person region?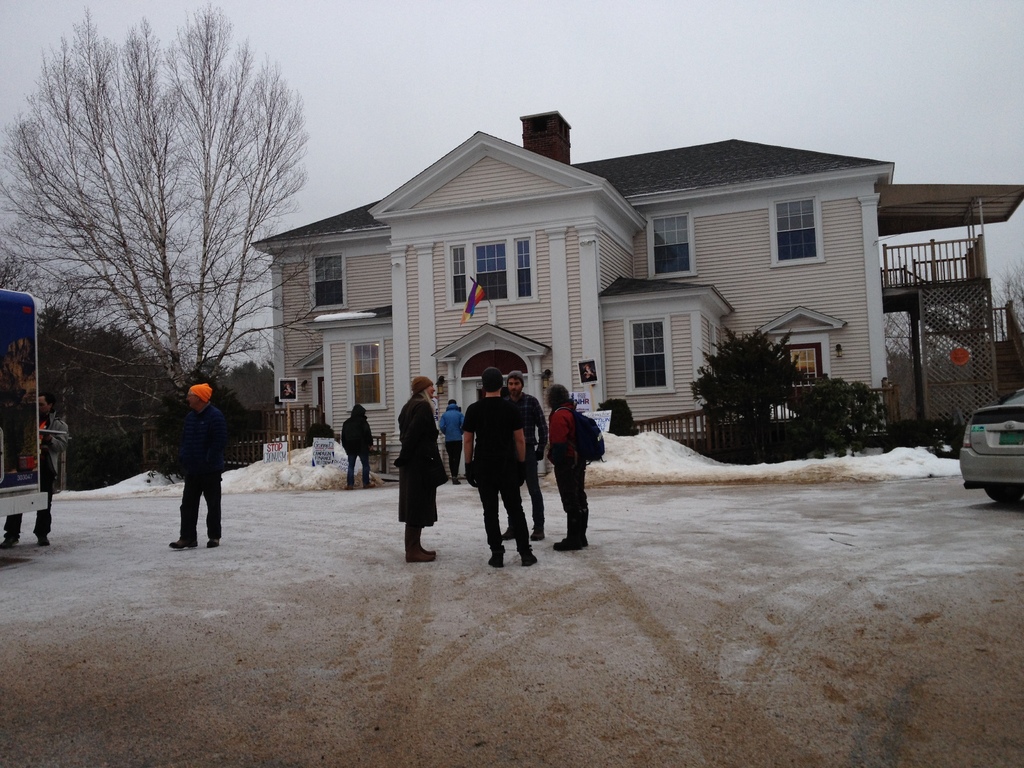
x1=502, y1=364, x2=546, y2=538
